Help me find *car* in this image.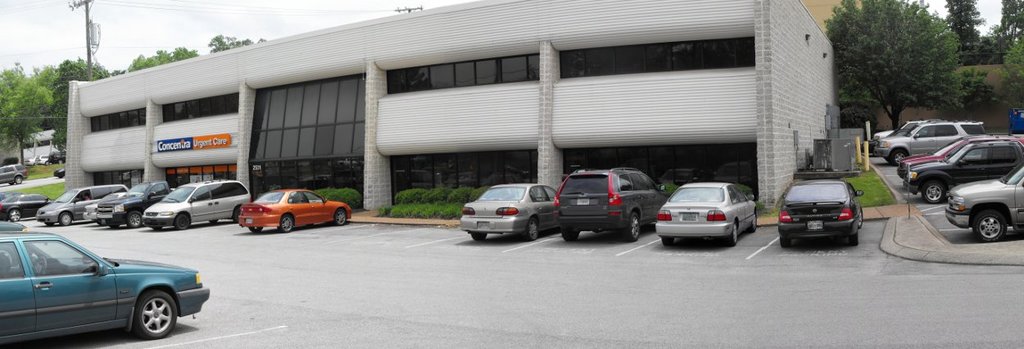
Found it: bbox=[780, 178, 868, 245].
